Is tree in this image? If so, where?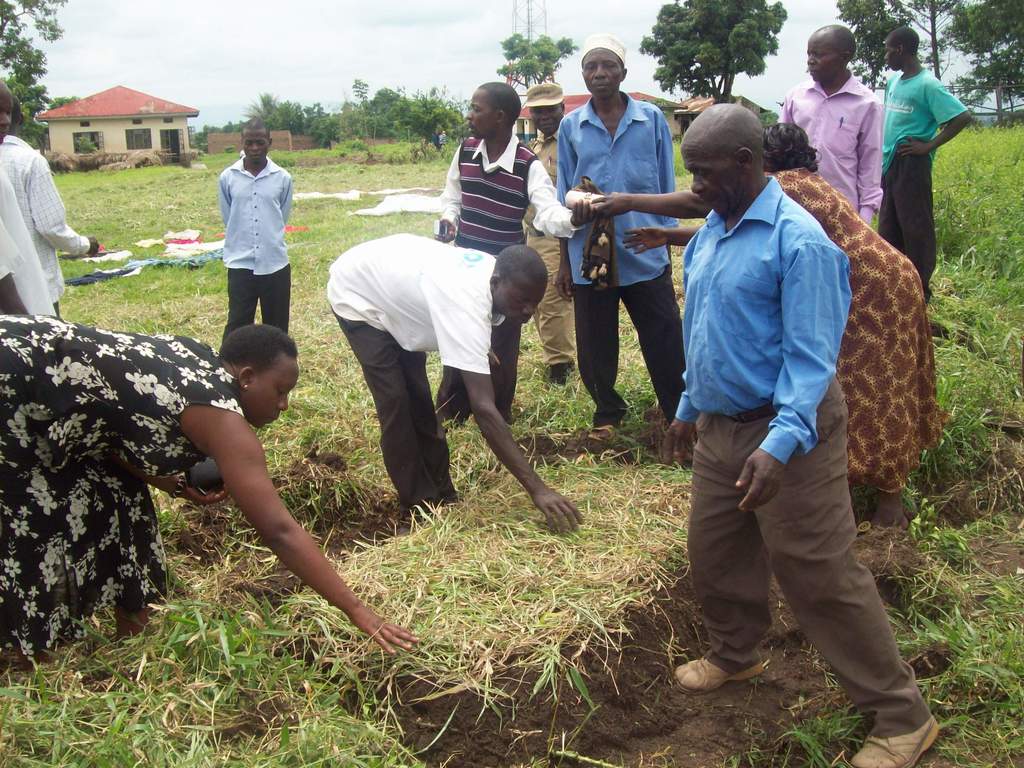
Yes, at <region>880, 0, 966, 95</region>.
